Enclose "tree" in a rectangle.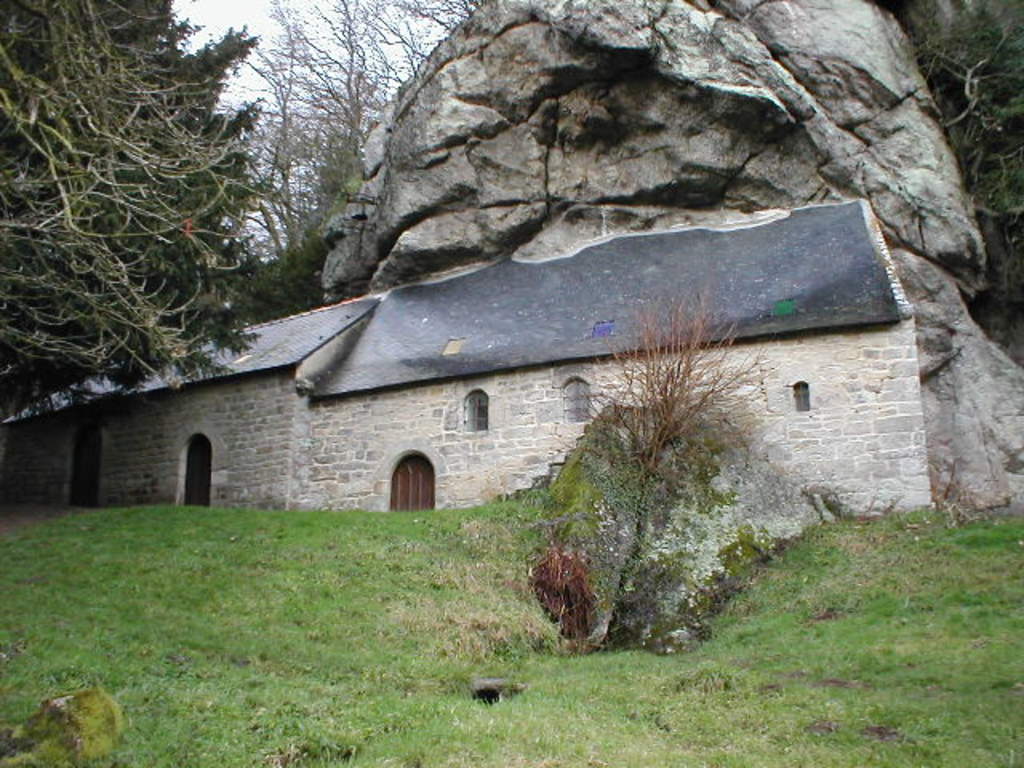
detection(576, 274, 786, 643).
